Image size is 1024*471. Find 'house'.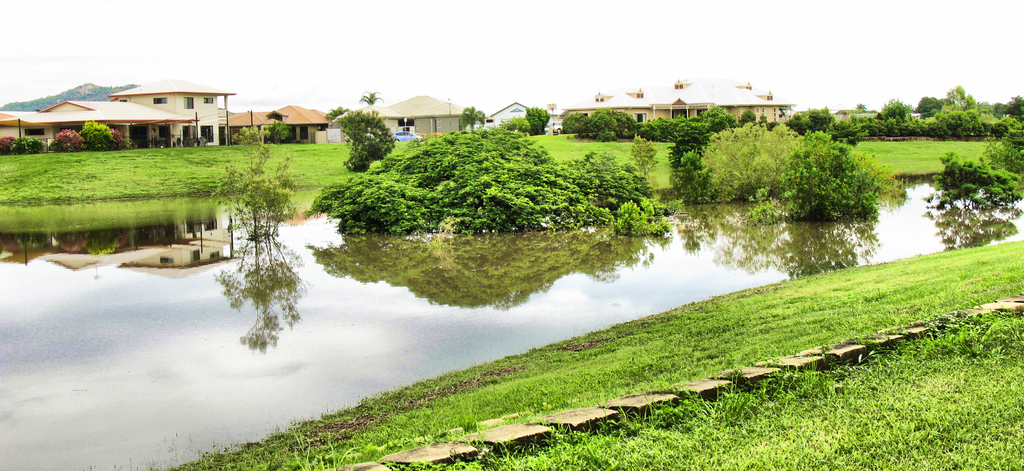
region(490, 103, 540, 141).
